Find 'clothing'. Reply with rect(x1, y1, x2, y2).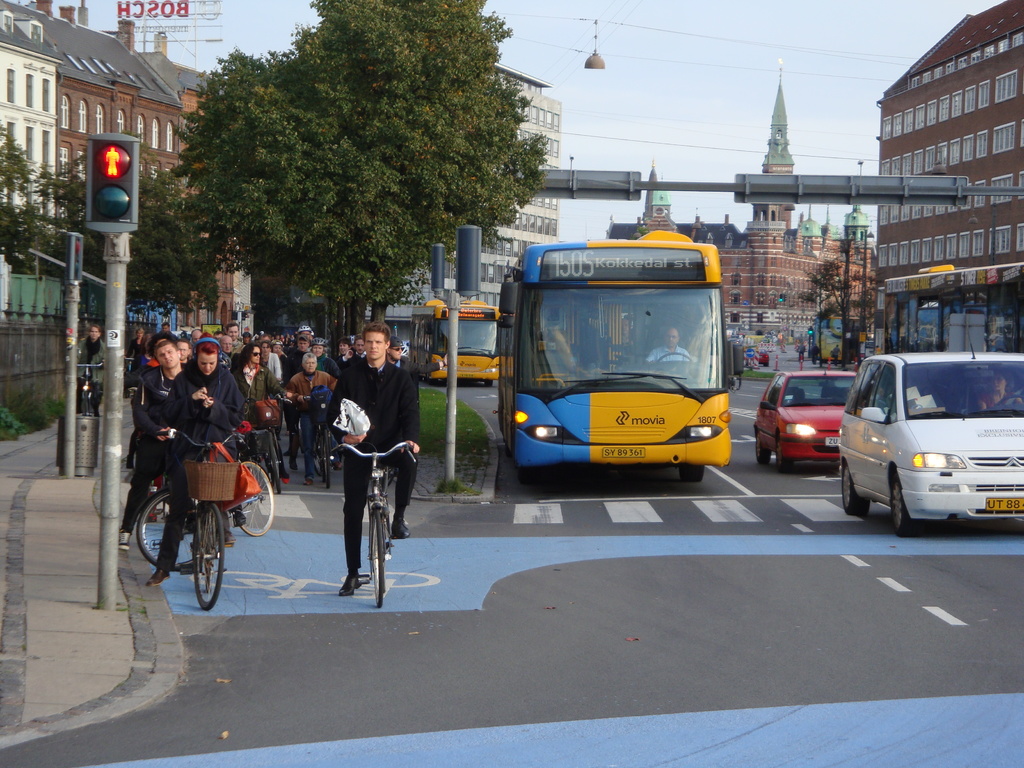
rect(653, 338, 706, 369).
